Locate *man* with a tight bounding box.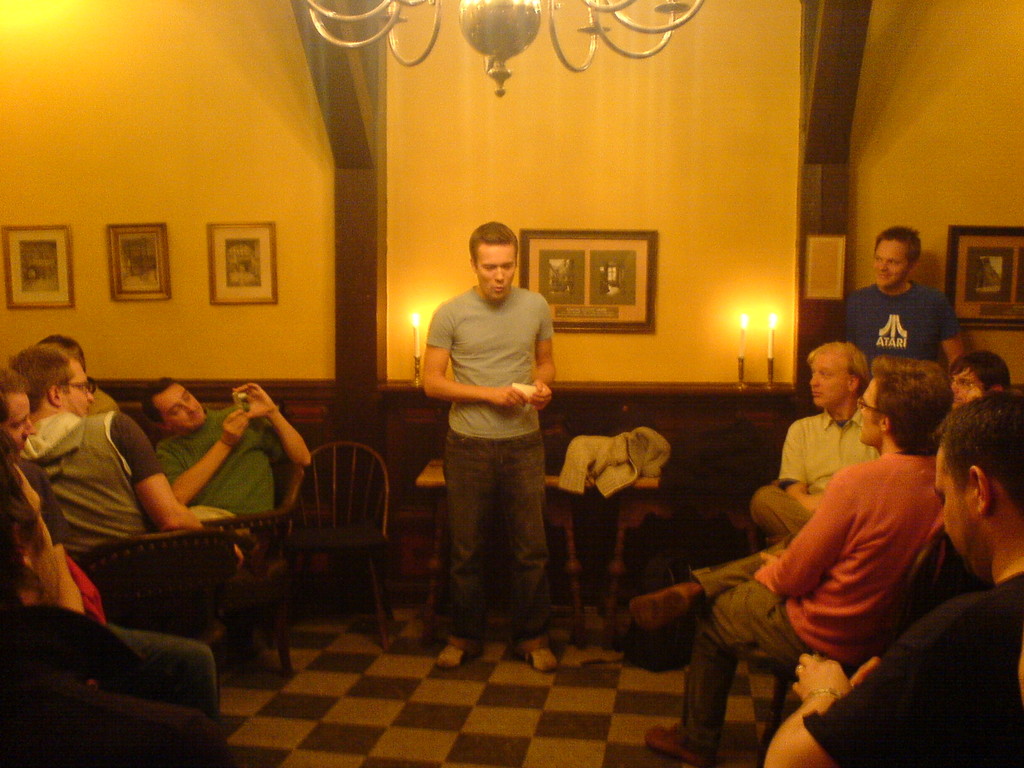
(left=131, top=374, right=316, bottom=577).
